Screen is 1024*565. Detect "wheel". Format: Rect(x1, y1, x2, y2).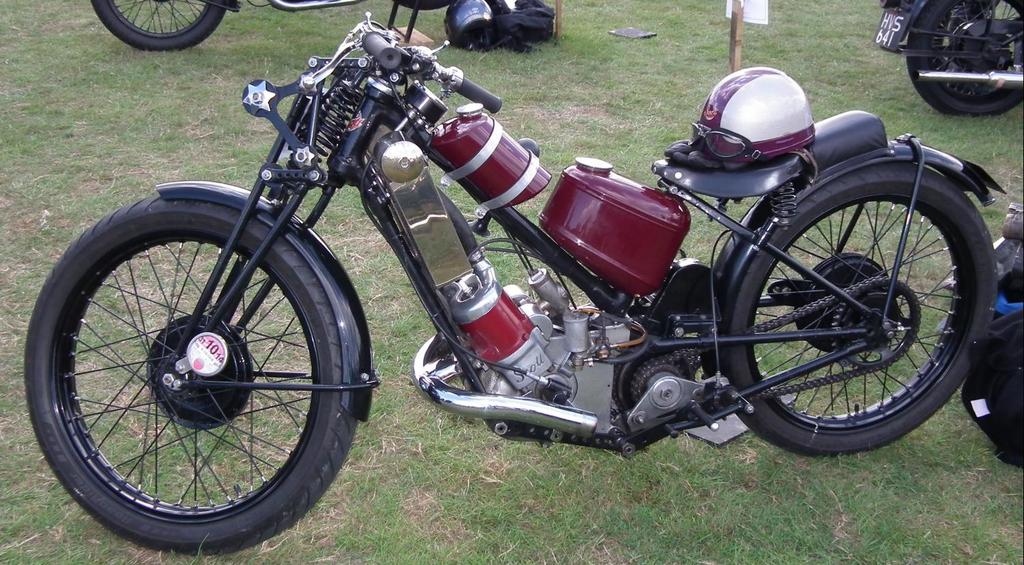
Rect(46, 197, 370, 536).
